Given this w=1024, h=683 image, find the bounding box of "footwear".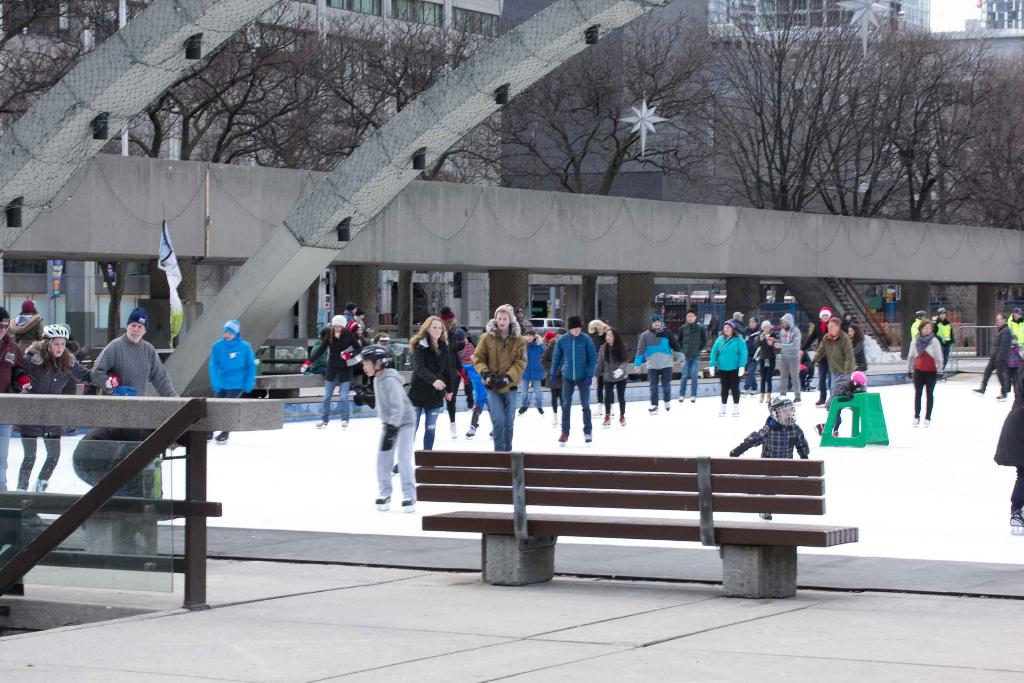
region(213, 432, 227, 444).
